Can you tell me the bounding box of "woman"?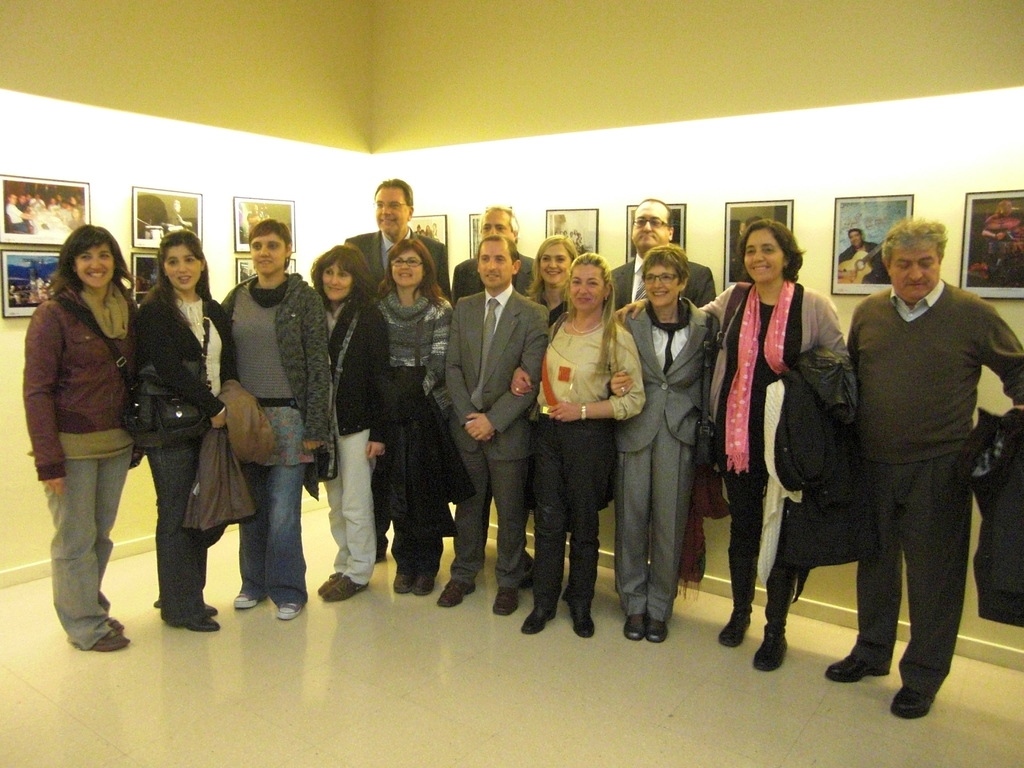
rect(218, 219, 333, 620).
